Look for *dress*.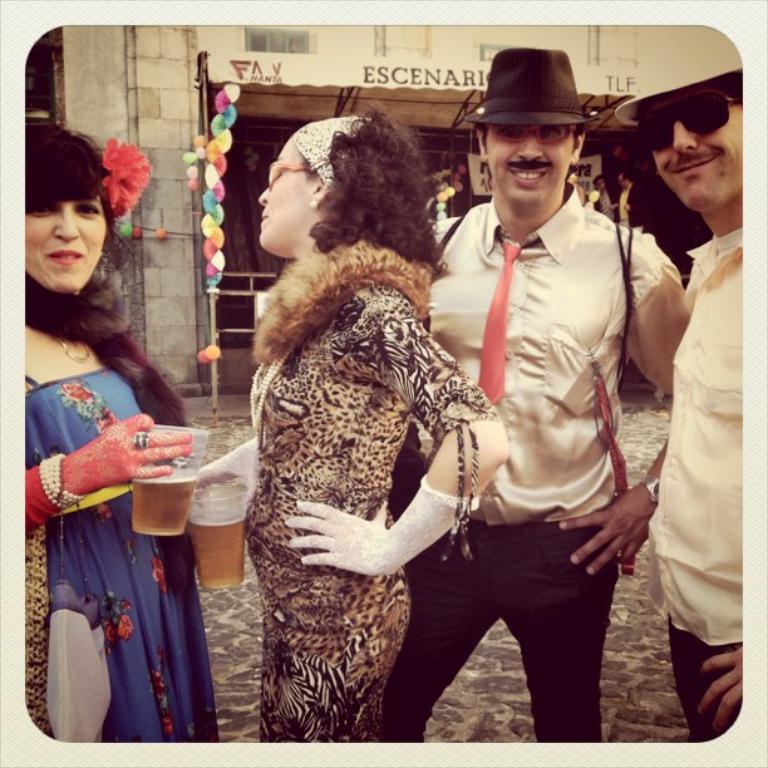
Found: region(21, 371, 222, 742).
